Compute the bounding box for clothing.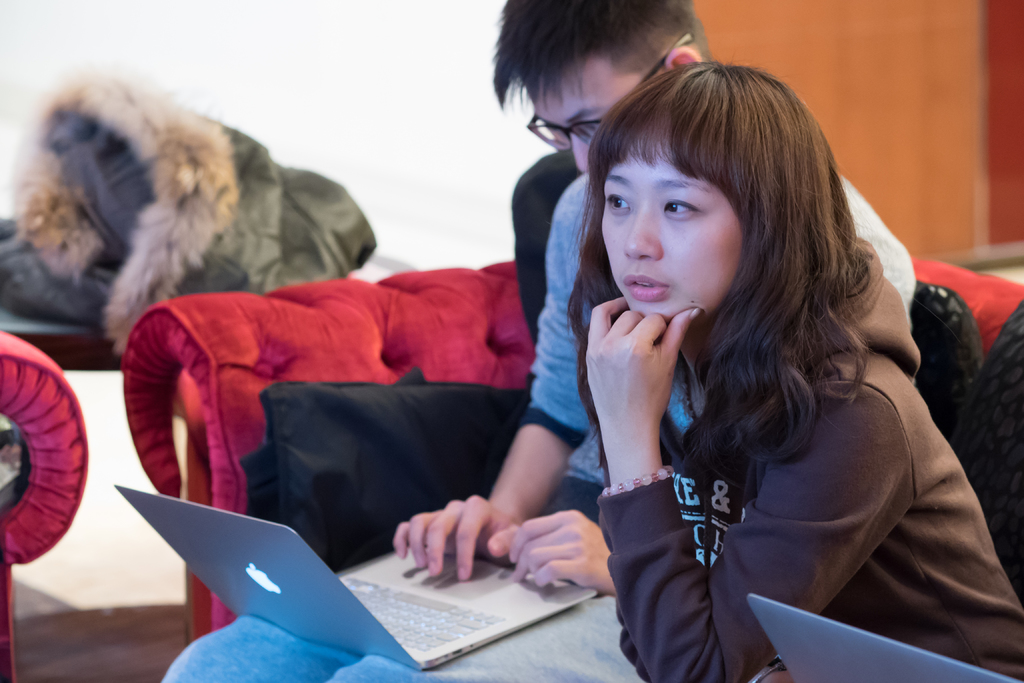
detection(163, 157, 909, 682).
